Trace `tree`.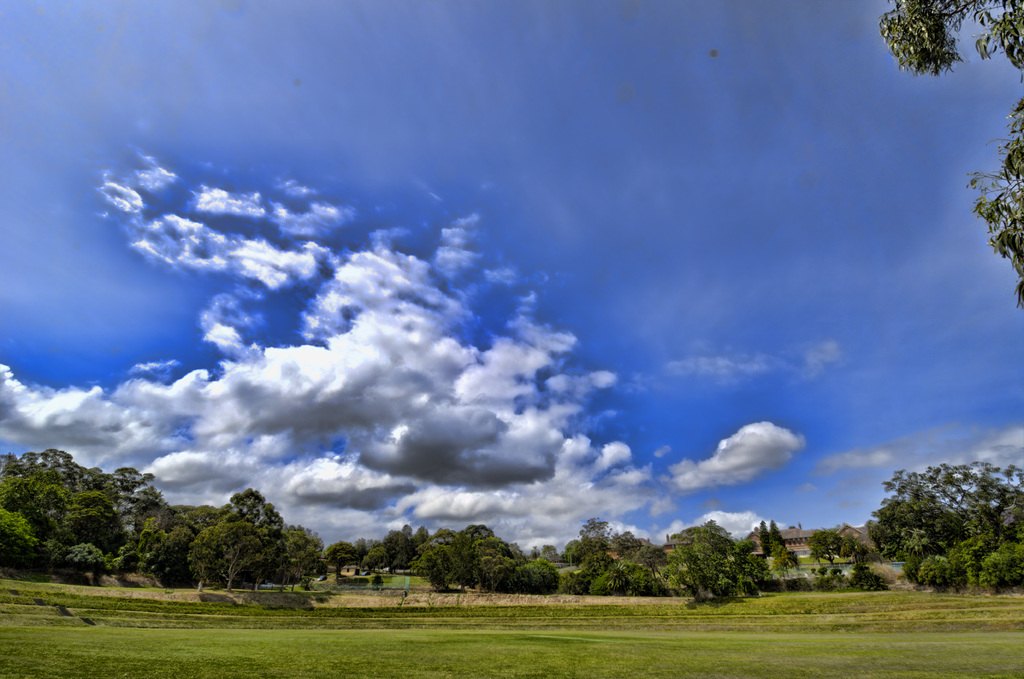
Traced to BBox(970, 466, 1023, 557).
